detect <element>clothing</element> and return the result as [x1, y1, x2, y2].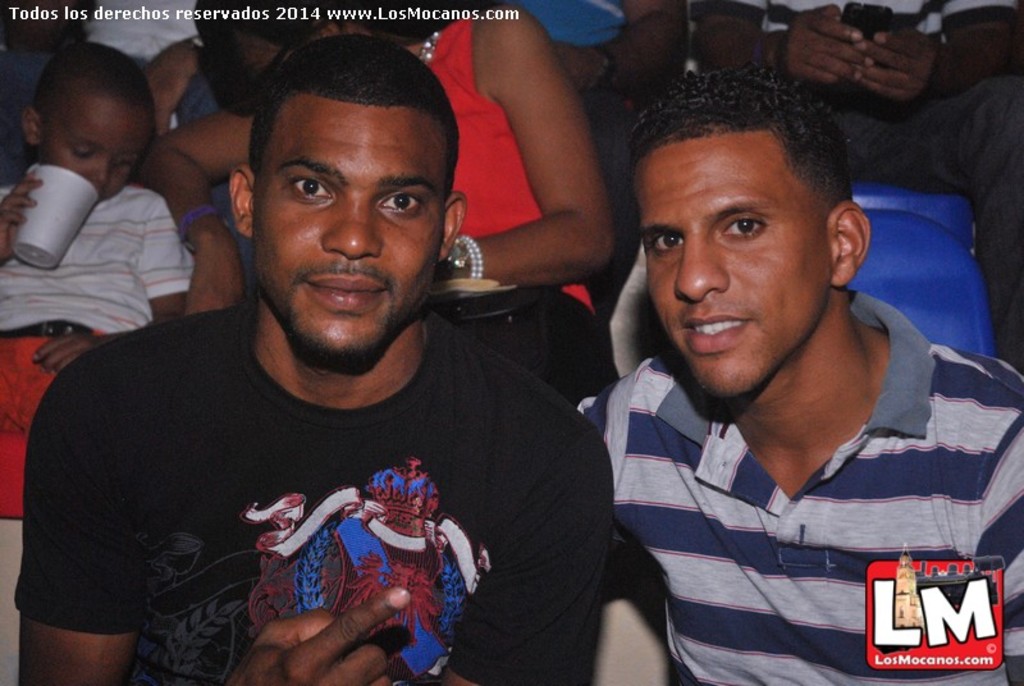
[709, 0, 1000, 175].
